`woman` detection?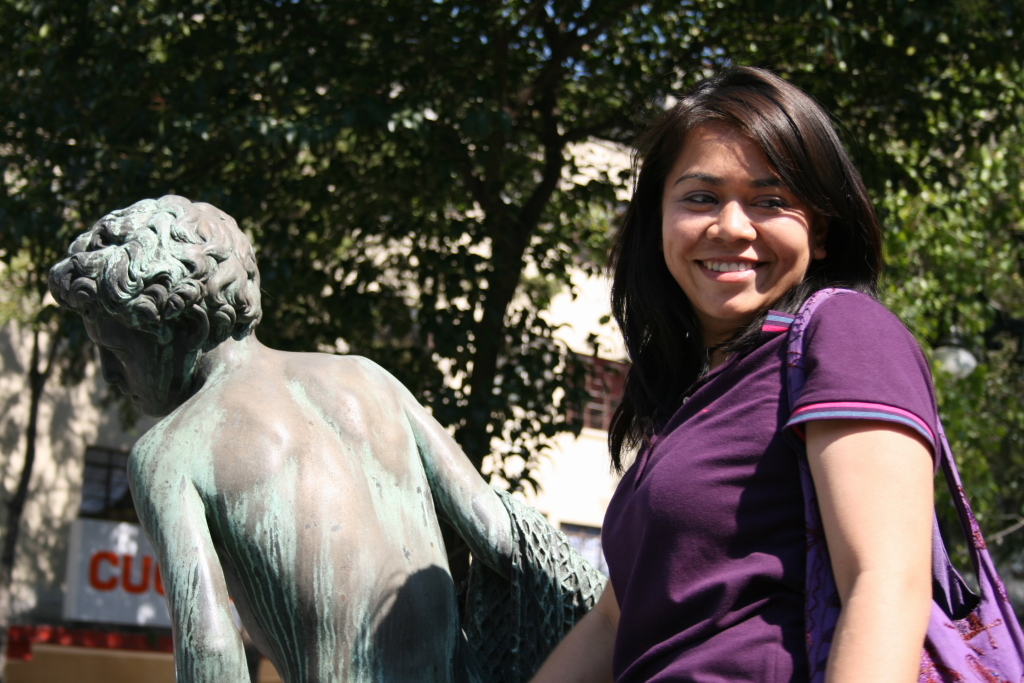
BBox(568, 73, 965, 675)
